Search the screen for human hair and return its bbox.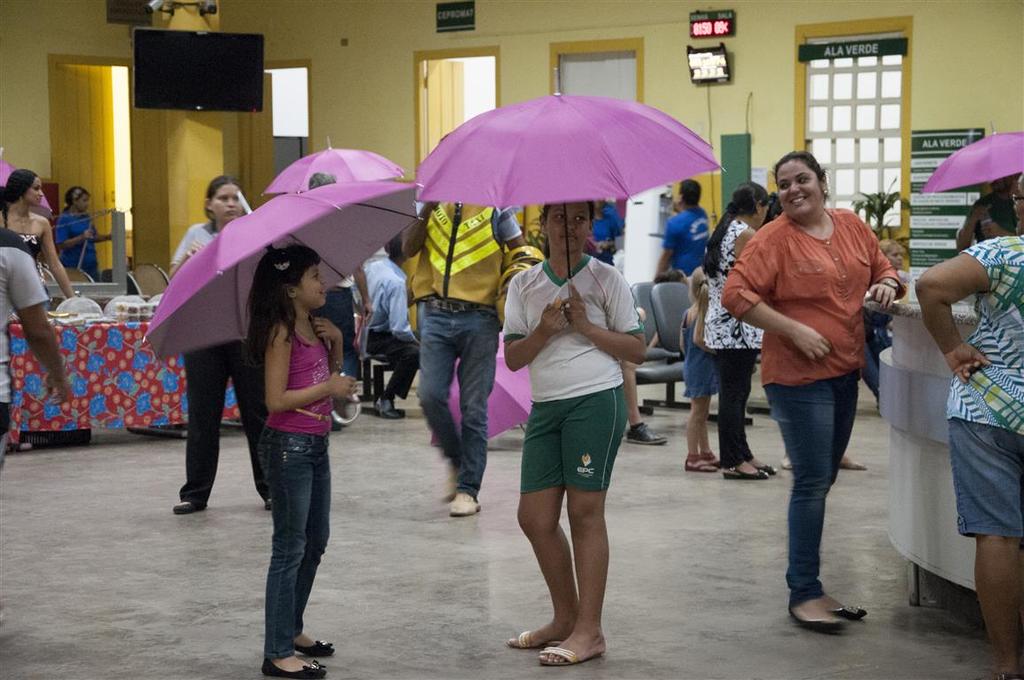
Found: BBox(205, 176, 243, 234).
